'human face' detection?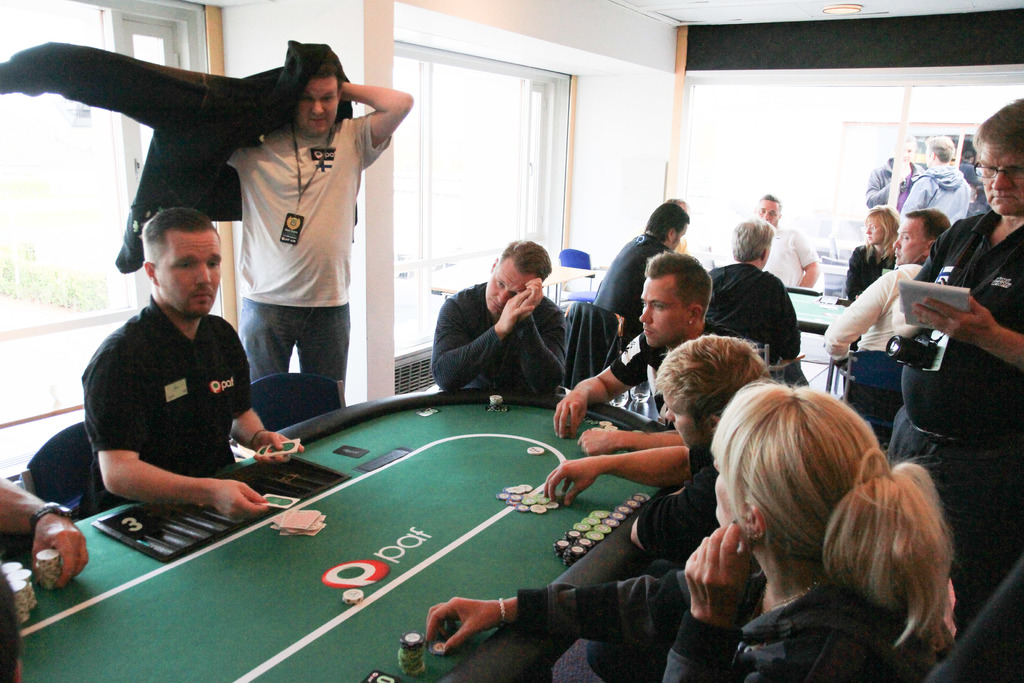
crop(714, 447, 737, 526)
